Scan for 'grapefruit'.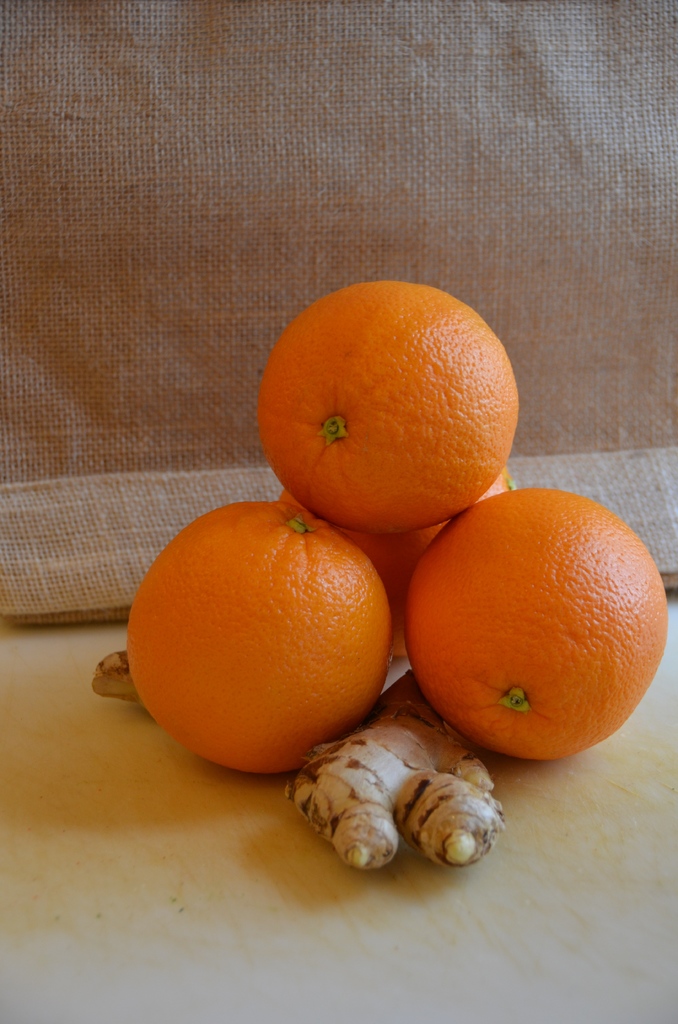
Scan result: (125,503,392,776).
